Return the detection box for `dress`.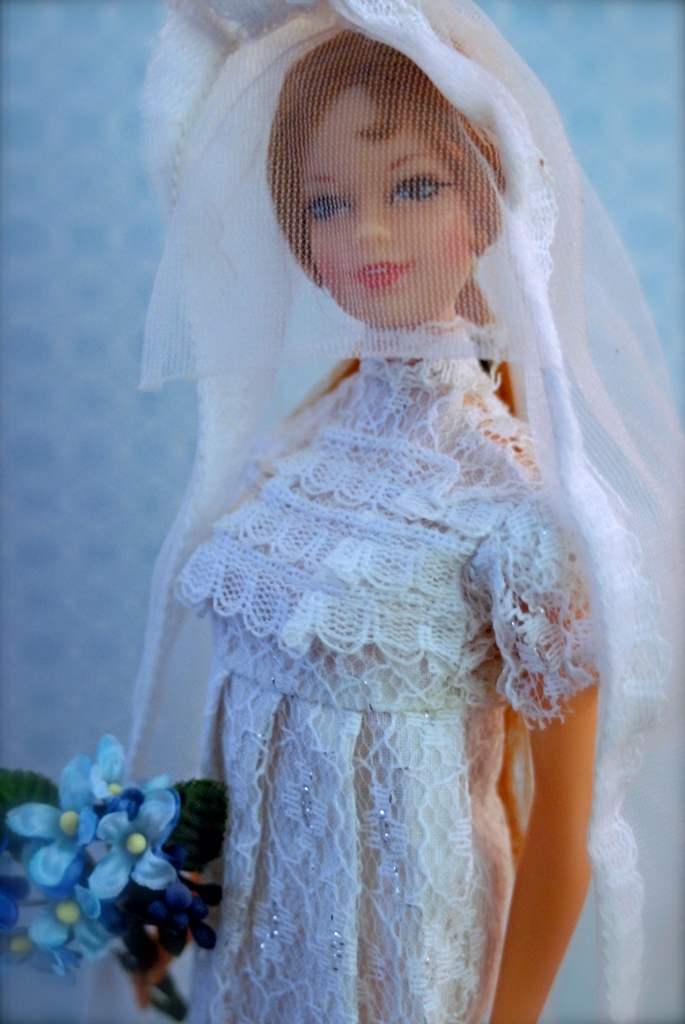
(173, 316, 676, 1023).
